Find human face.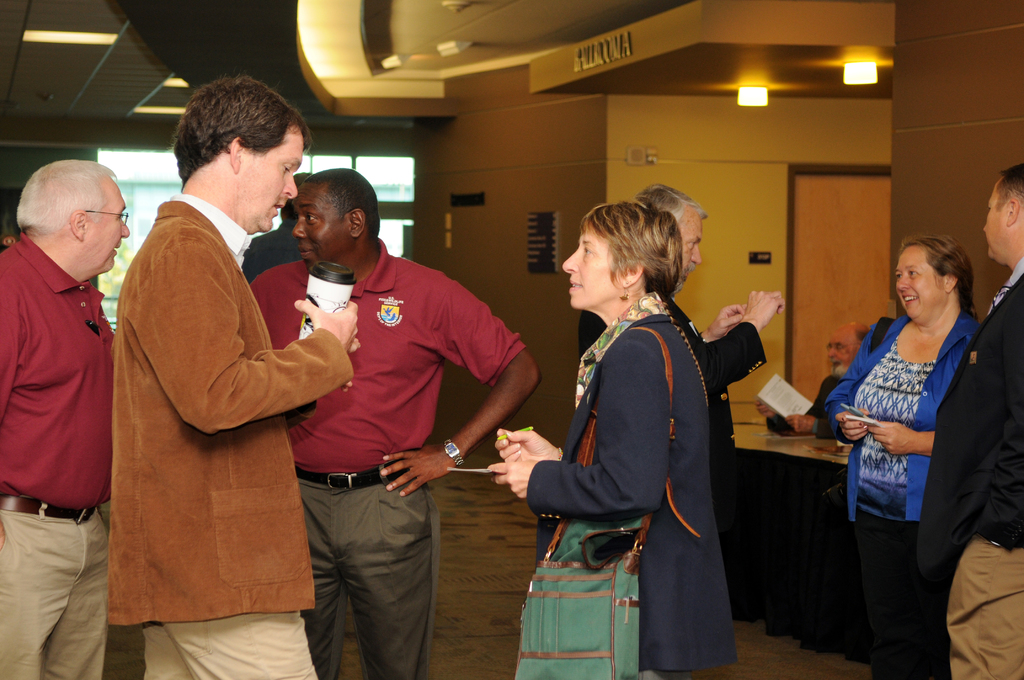
[819,324,860,375].
